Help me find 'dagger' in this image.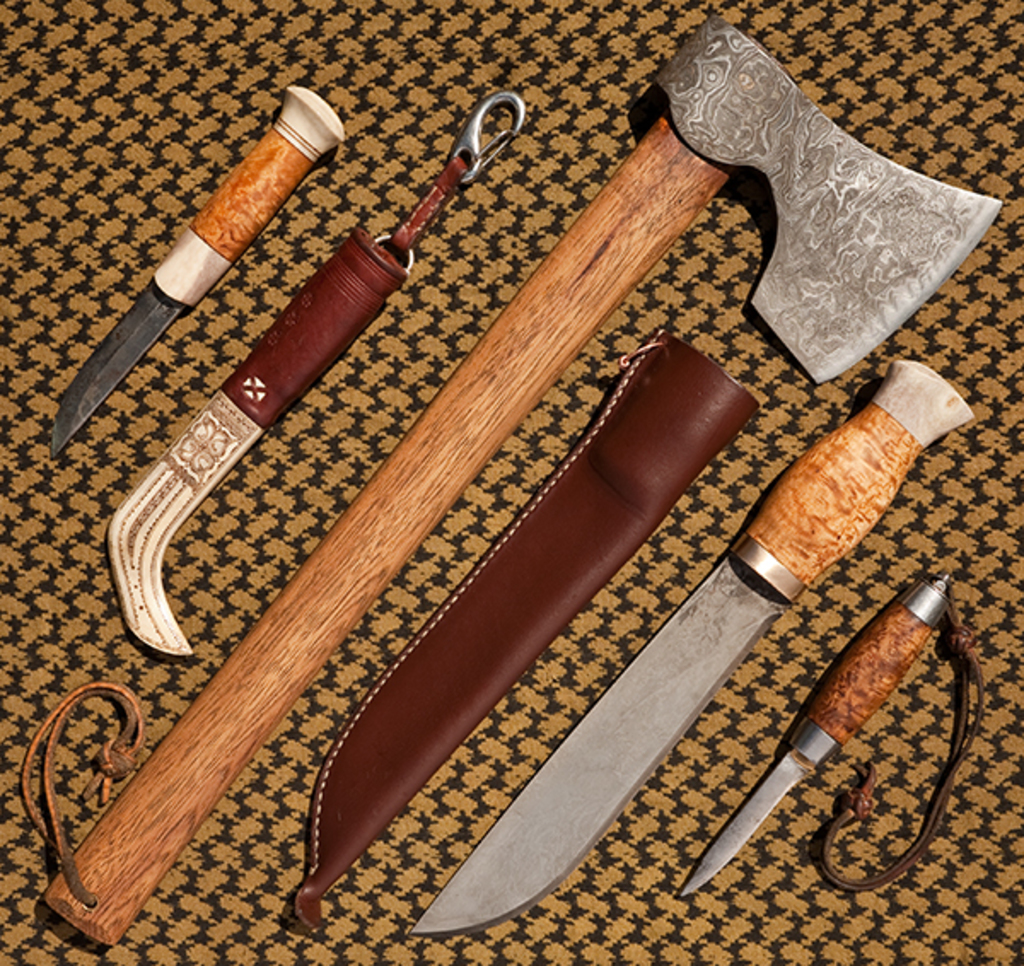
Found it: <region>49, 79, 341, 456</region>.
